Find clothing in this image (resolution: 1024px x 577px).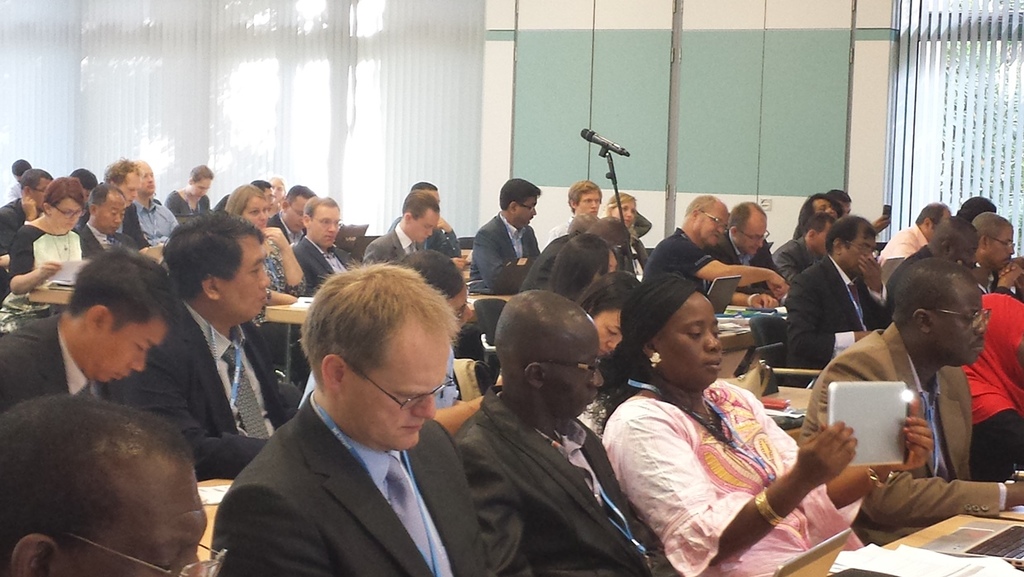
269, 211, 289, 248.
